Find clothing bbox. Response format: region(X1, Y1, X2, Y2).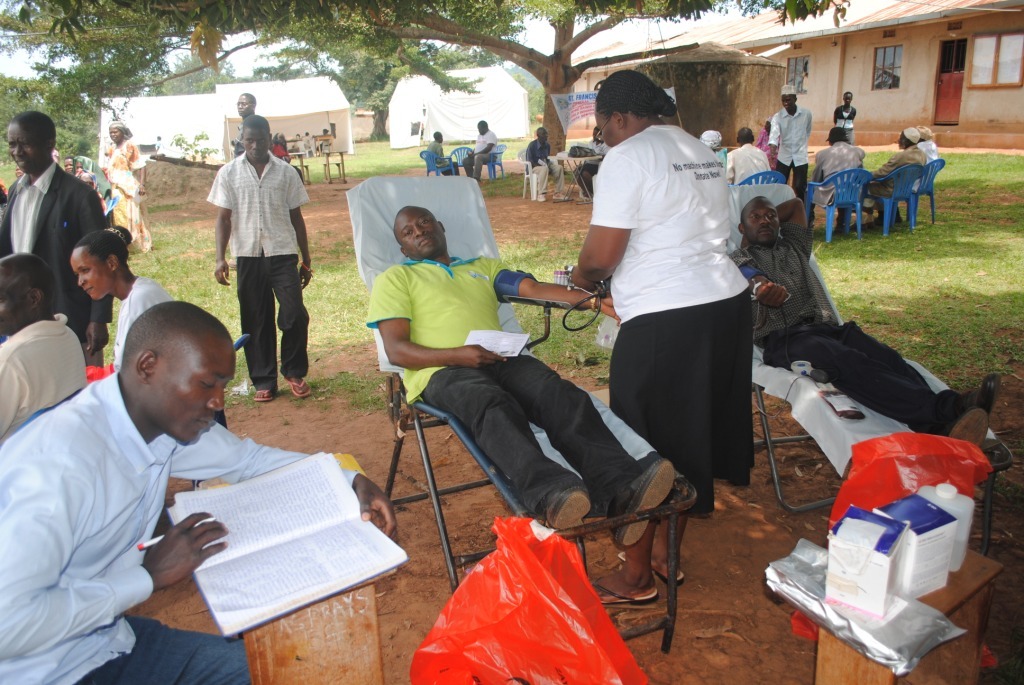
region(417, 353, 665, 509).
